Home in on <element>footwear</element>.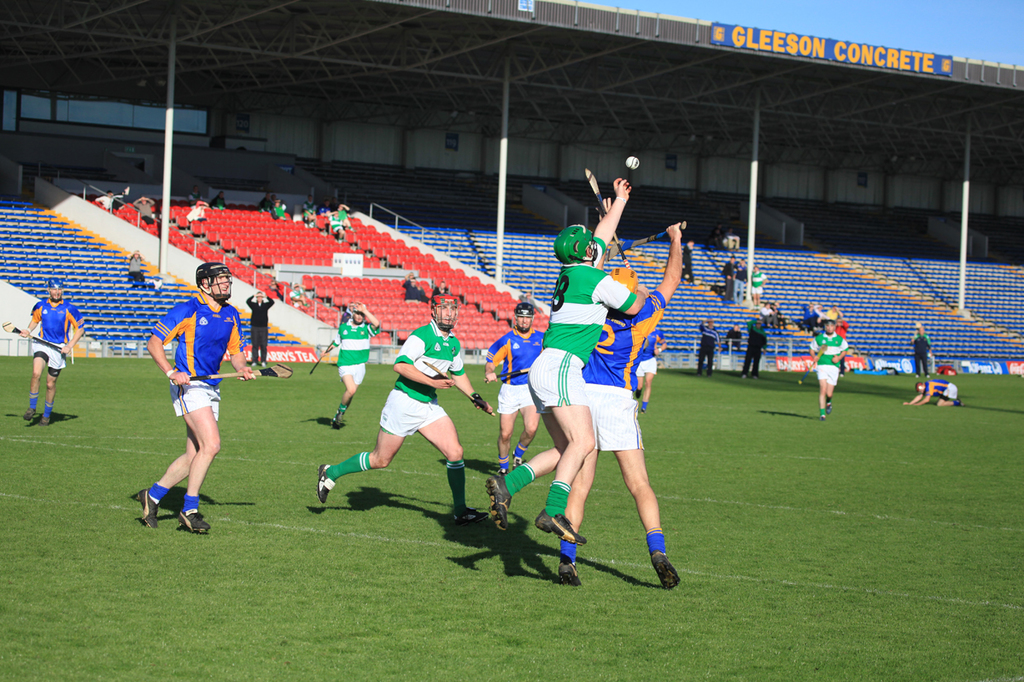
Homed in at (x1=530, y1=504, x2=588, y2=551).
